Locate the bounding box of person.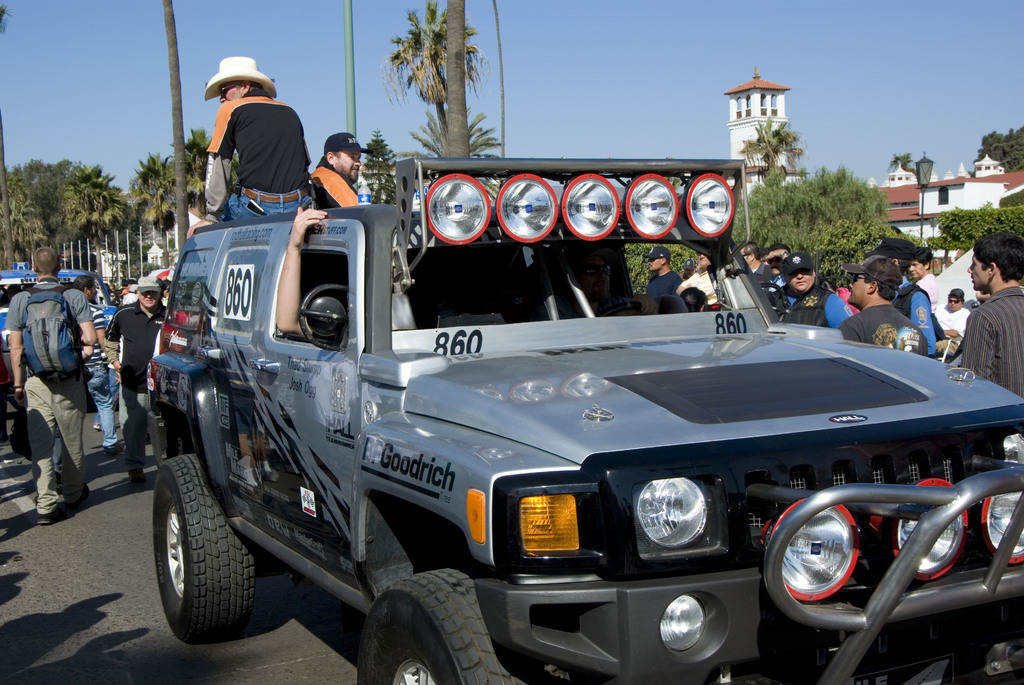
Bounding box: left=929, top=286, right=968, bottom=349.
